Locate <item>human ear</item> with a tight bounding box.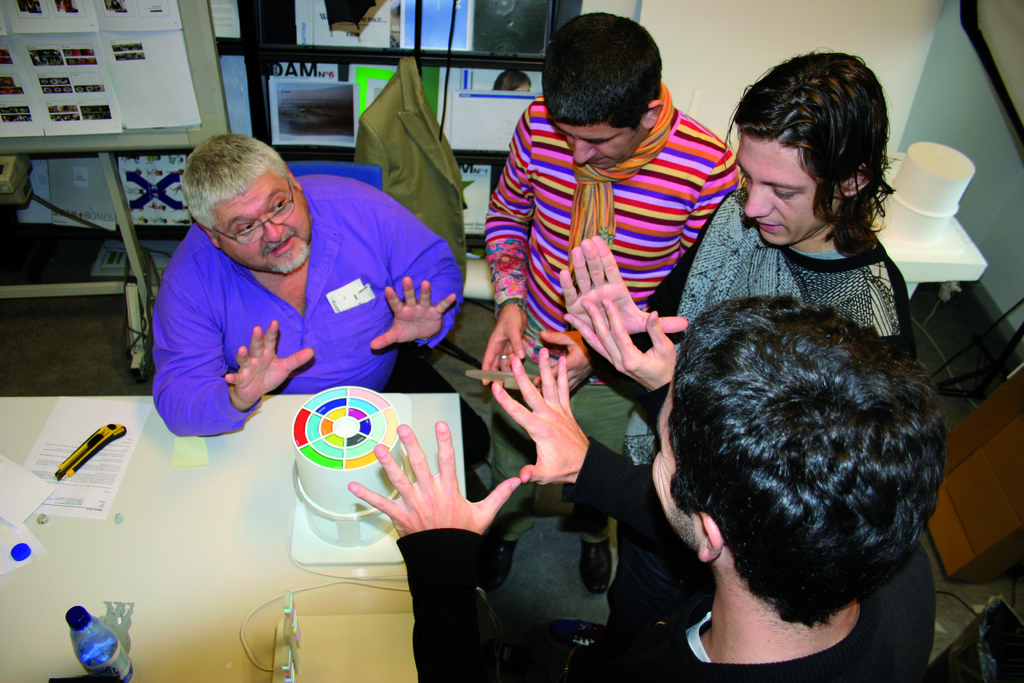
<bbox>641, 103, 660, 129</bbox>.
